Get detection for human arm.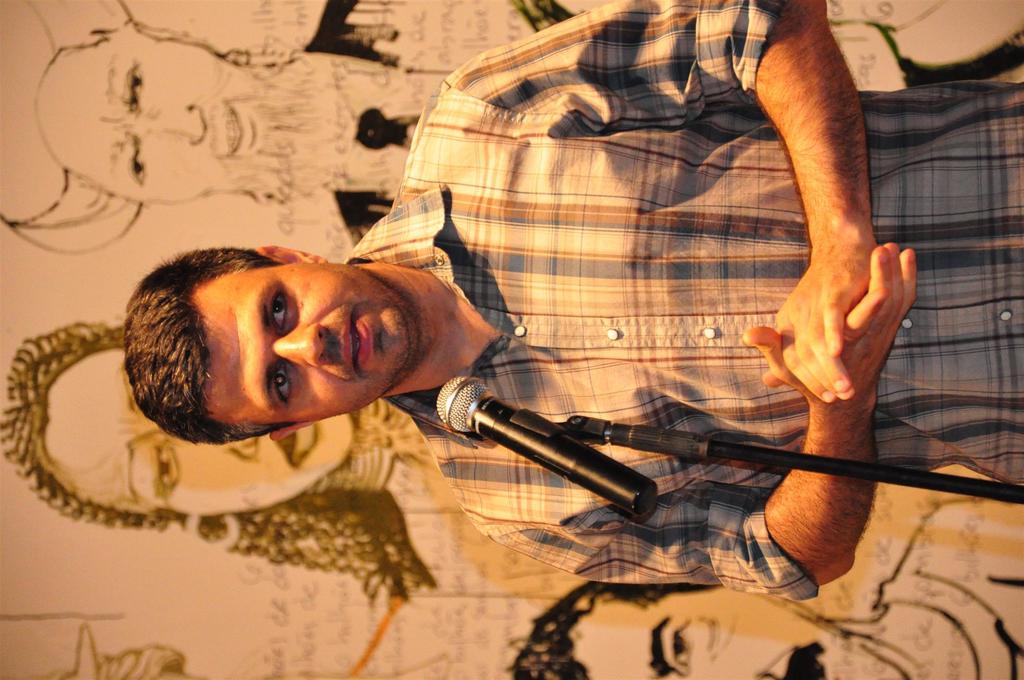
Detection: 440,0,881,407.
